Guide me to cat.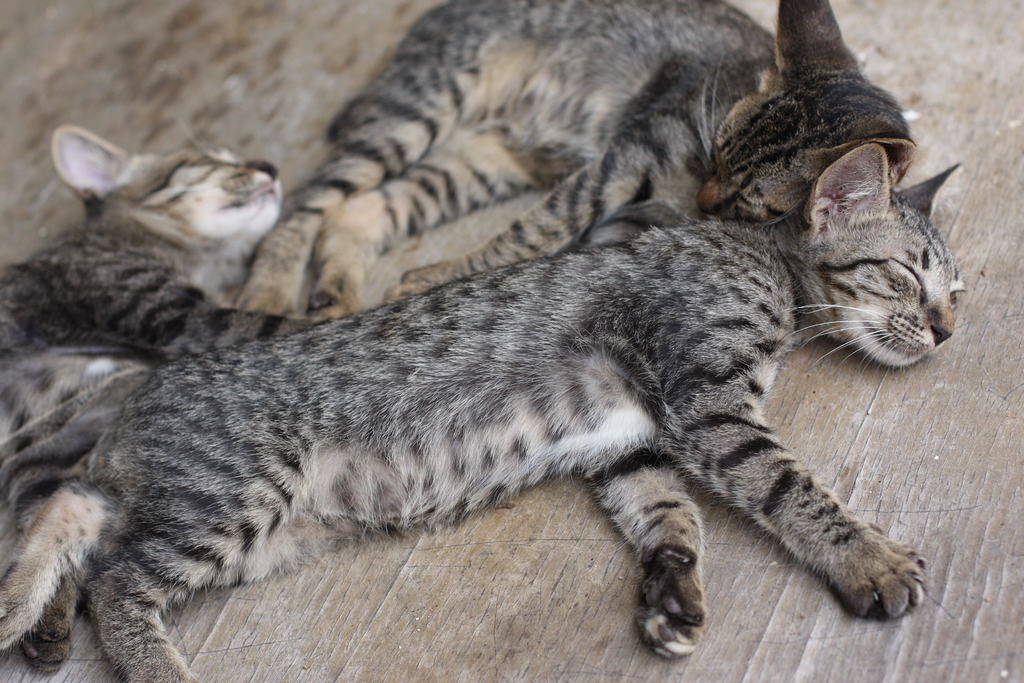
Guidance: bbox=[0, 142, 970, 682].
